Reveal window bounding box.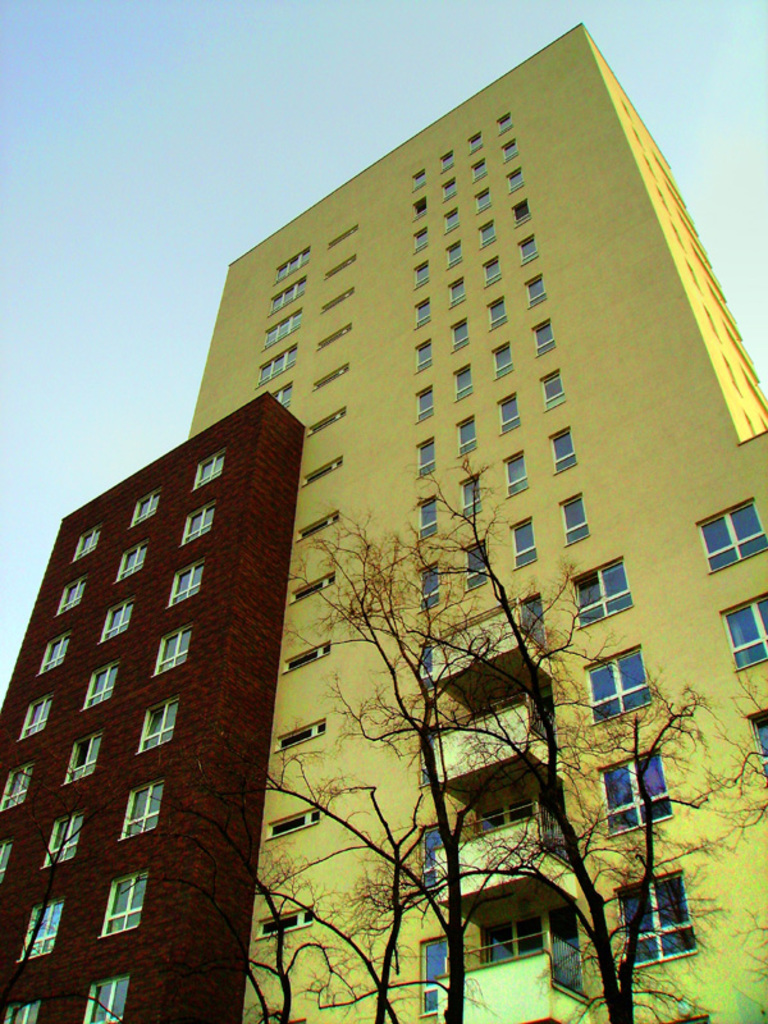
Revealed: [273, 376, 289, 408].
